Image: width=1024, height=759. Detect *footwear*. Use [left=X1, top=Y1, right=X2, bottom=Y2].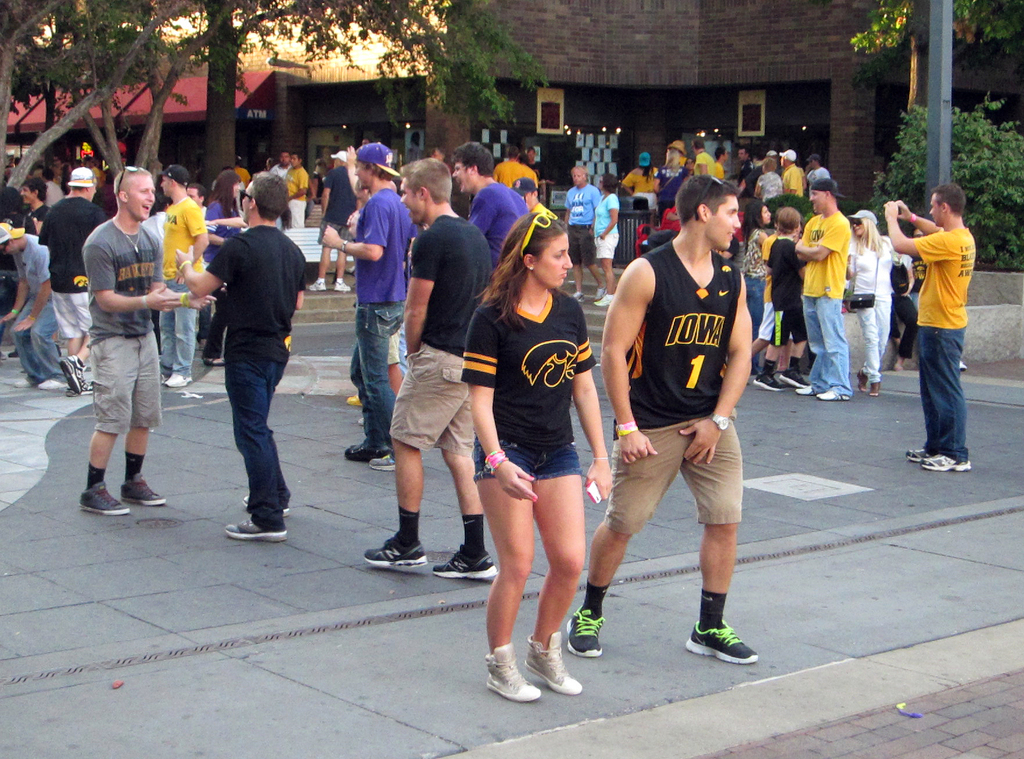
[left=120, top=471, right=161, bottom=505].
